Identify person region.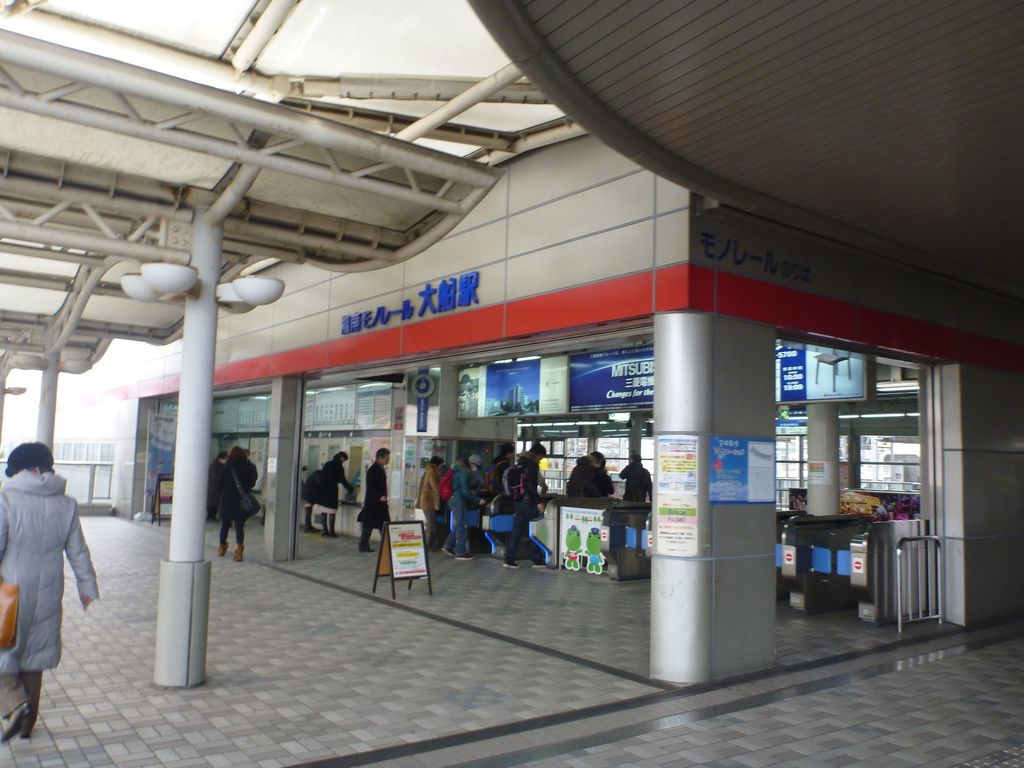
Region: crop(575, 454, 606, 497).
